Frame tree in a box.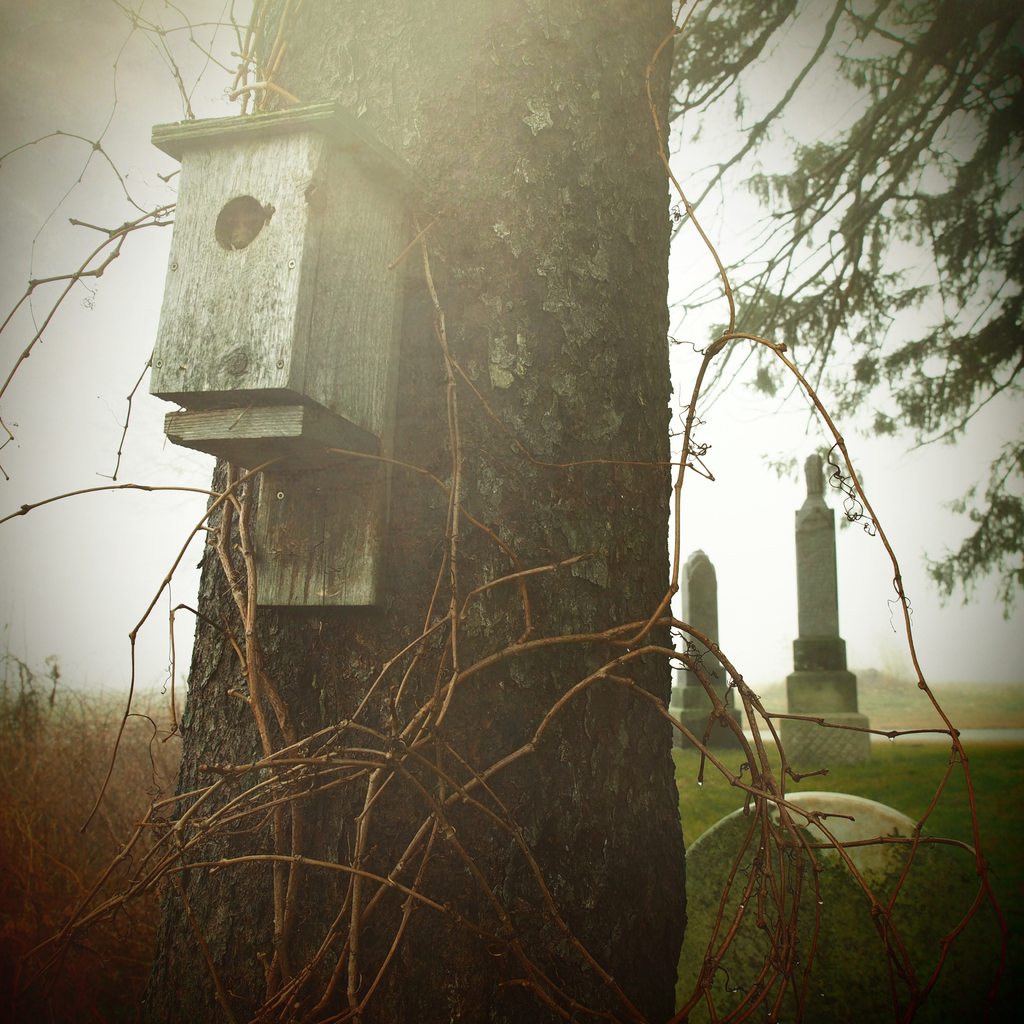
box(659, 3, 1023, 639).
